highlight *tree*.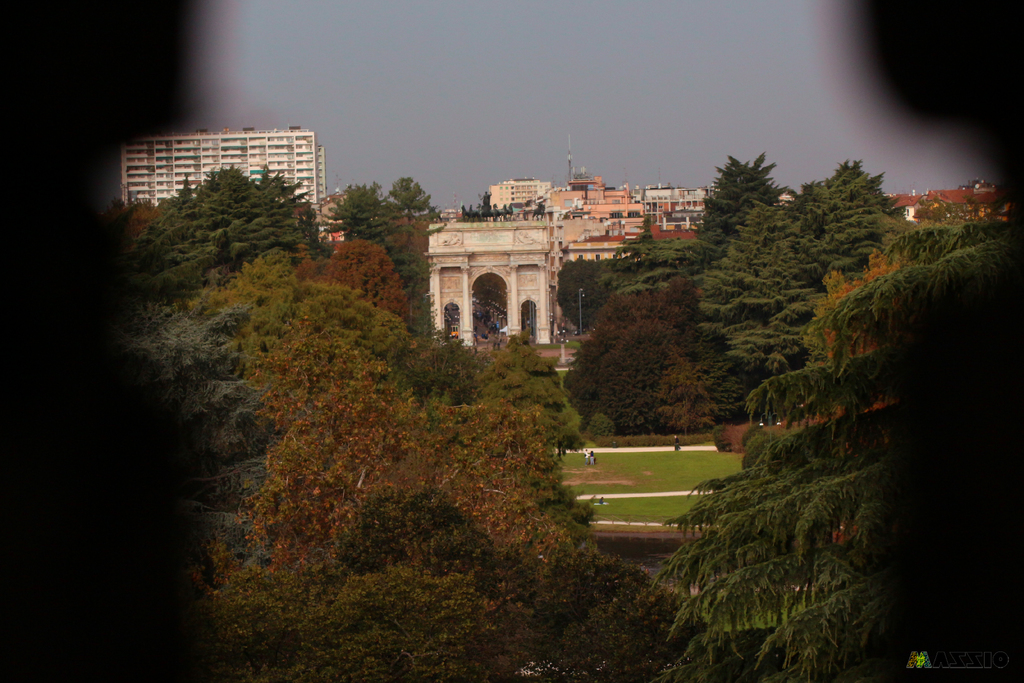
Highlighted region: [left=657, top=217, right=1023, bottom=680].
